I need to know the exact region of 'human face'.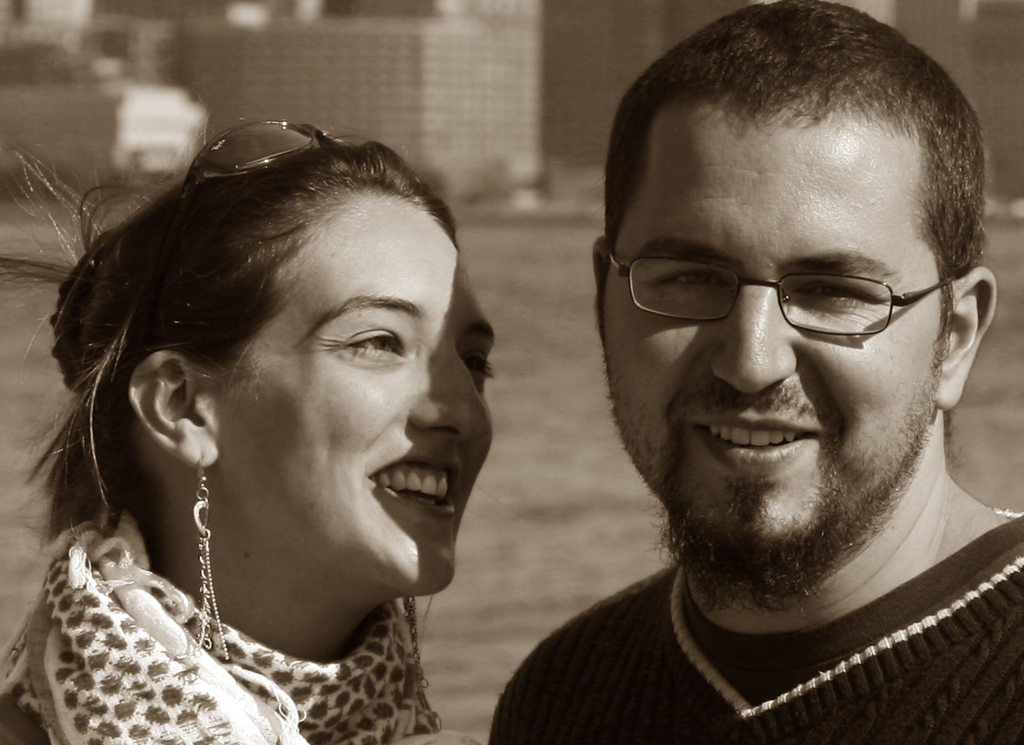
Region: <box>606,123,938,539</box>.
